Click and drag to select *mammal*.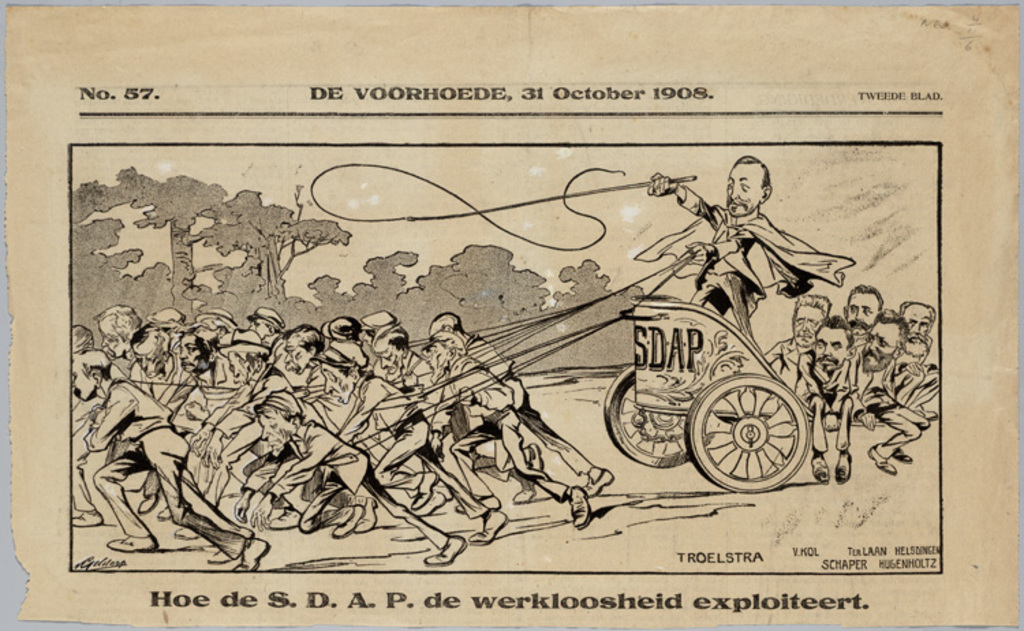
Selection: left=845, top=285, right=887, bottom=352.
